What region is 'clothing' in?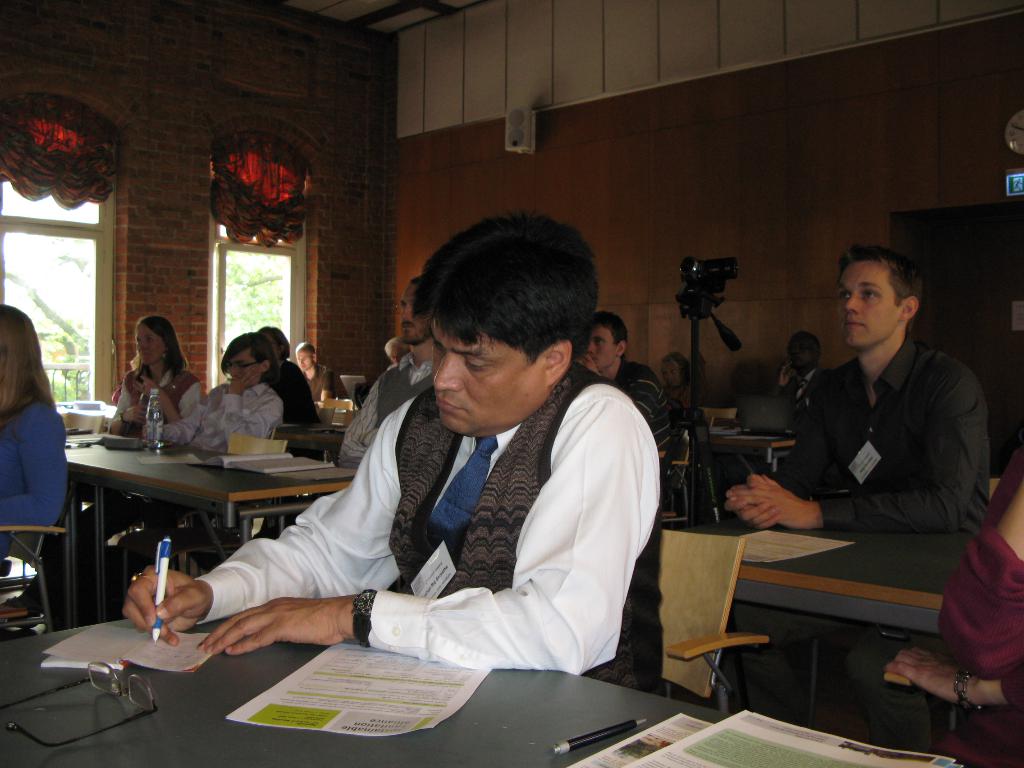
<box>620,359,674,503</box>.
